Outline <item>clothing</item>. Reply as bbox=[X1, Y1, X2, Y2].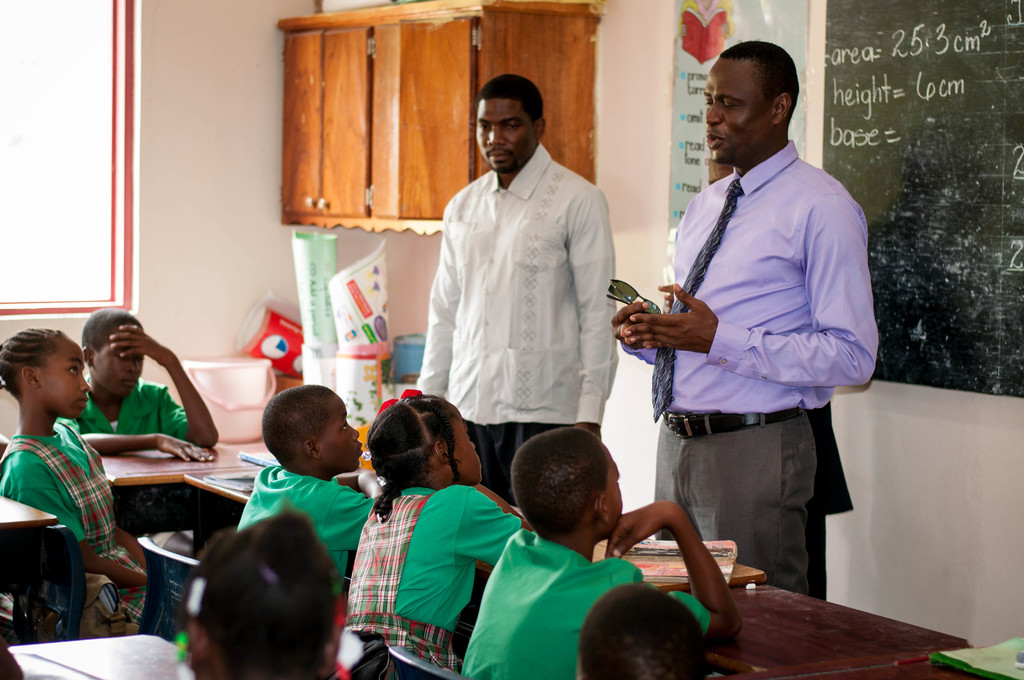
bbox=[324, 485, 531, 679].
